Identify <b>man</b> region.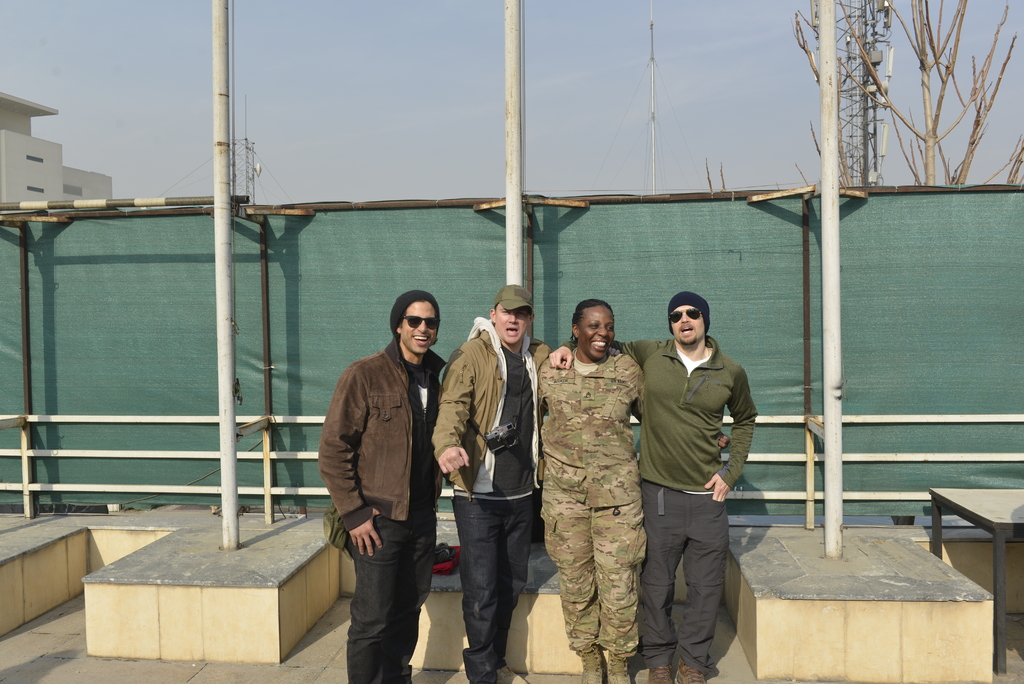
Region: box(314, 284, 452, 681).
